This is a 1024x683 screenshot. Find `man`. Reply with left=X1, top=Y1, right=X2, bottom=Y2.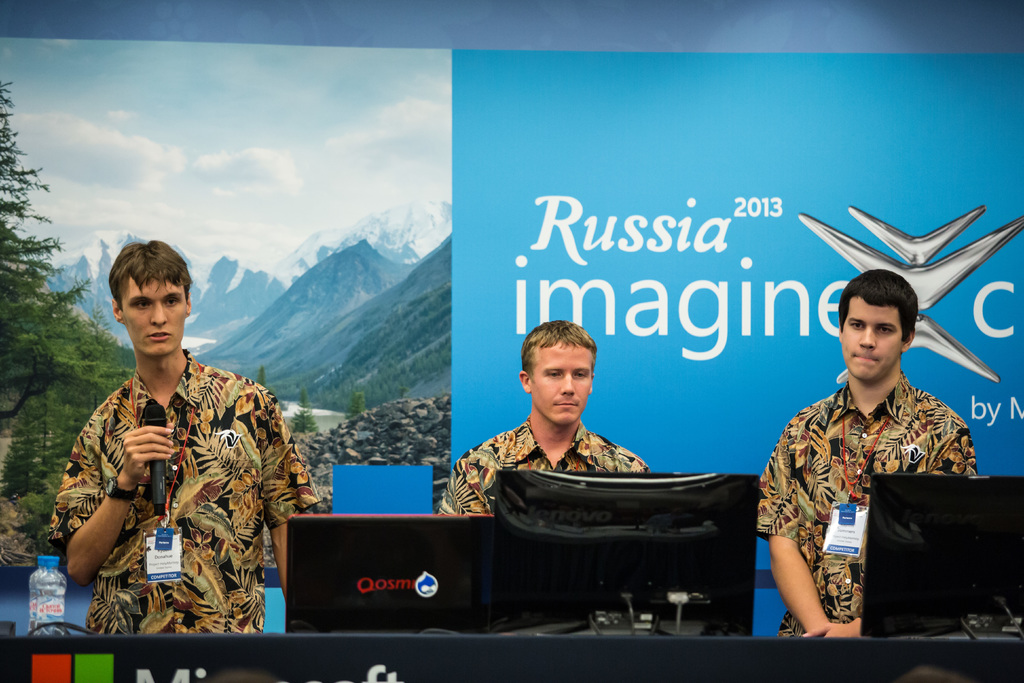
left=440, top=322, right=645, bottom=514.
